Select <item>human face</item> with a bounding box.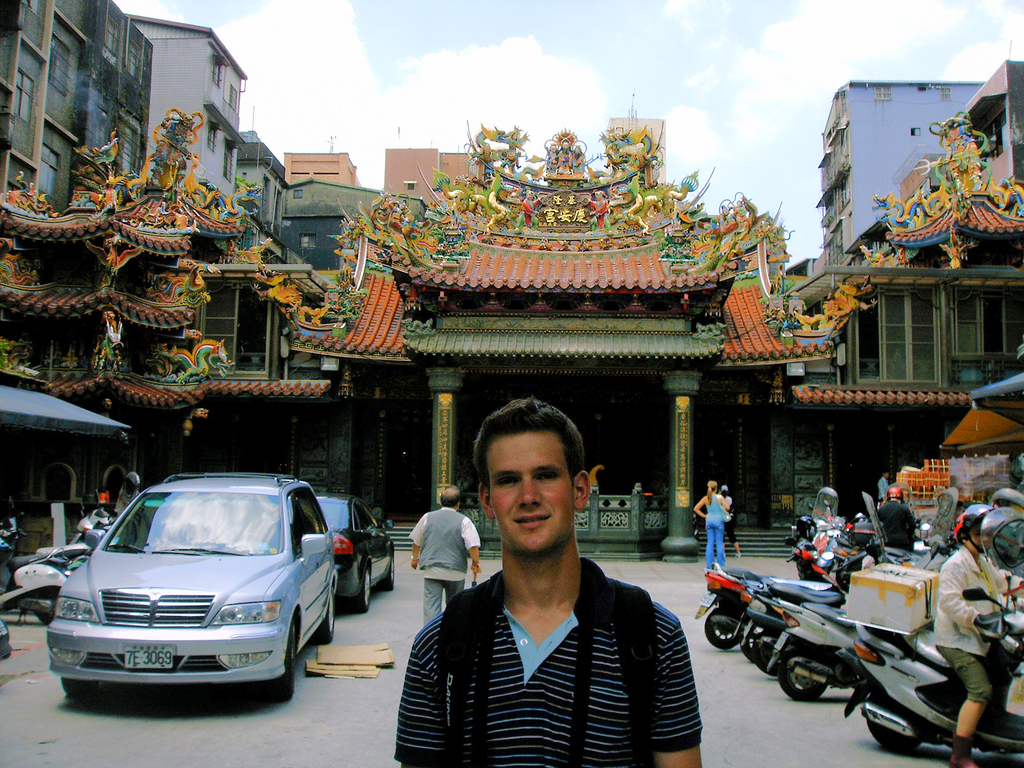
x1=972 y1=527 x2=984 y2=559.
